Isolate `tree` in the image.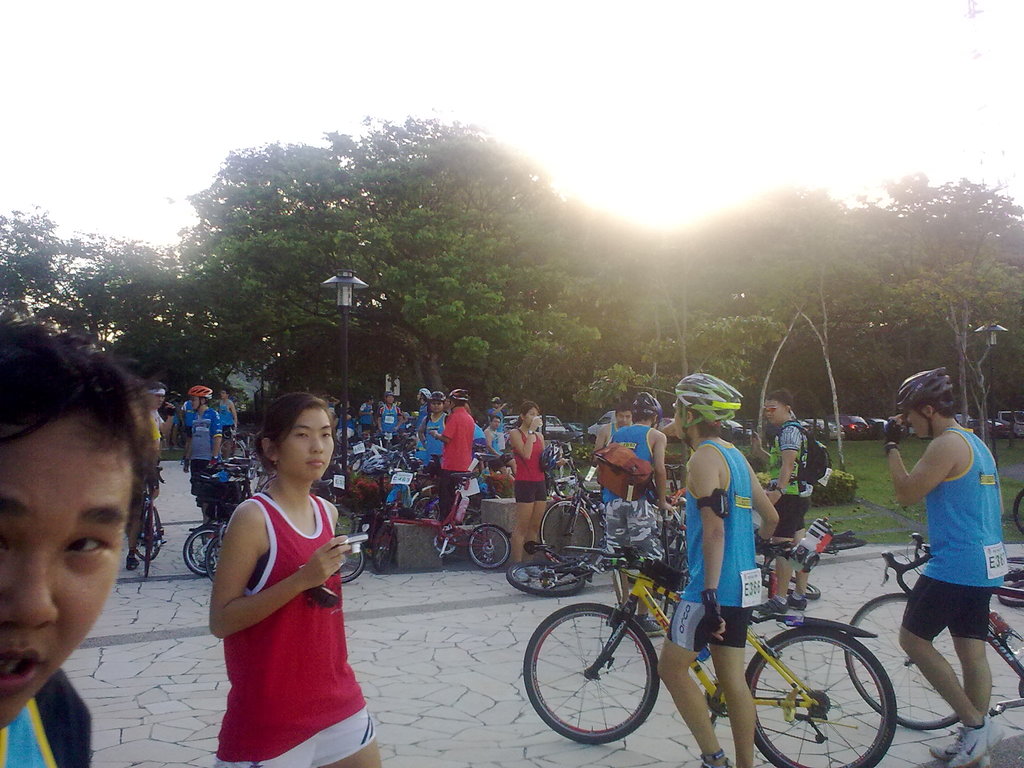
Isolated region: [left=1, top=207, right=112, bottom=378].
